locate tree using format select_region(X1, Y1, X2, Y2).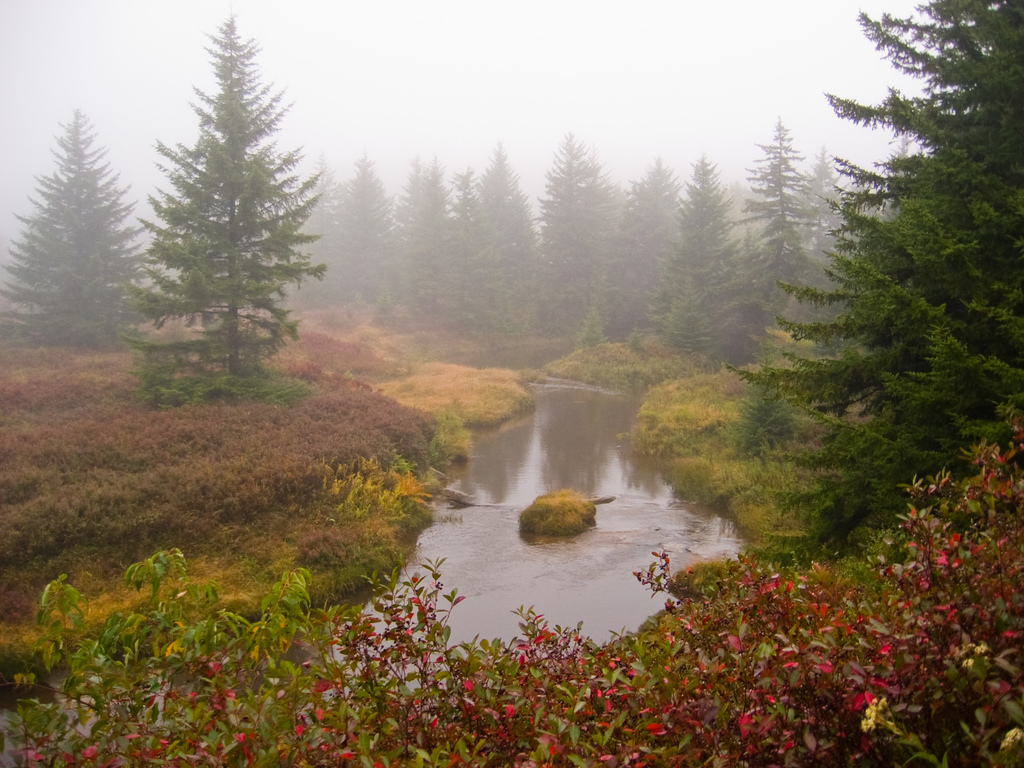
select_region(731, 0, 1023, 569).
